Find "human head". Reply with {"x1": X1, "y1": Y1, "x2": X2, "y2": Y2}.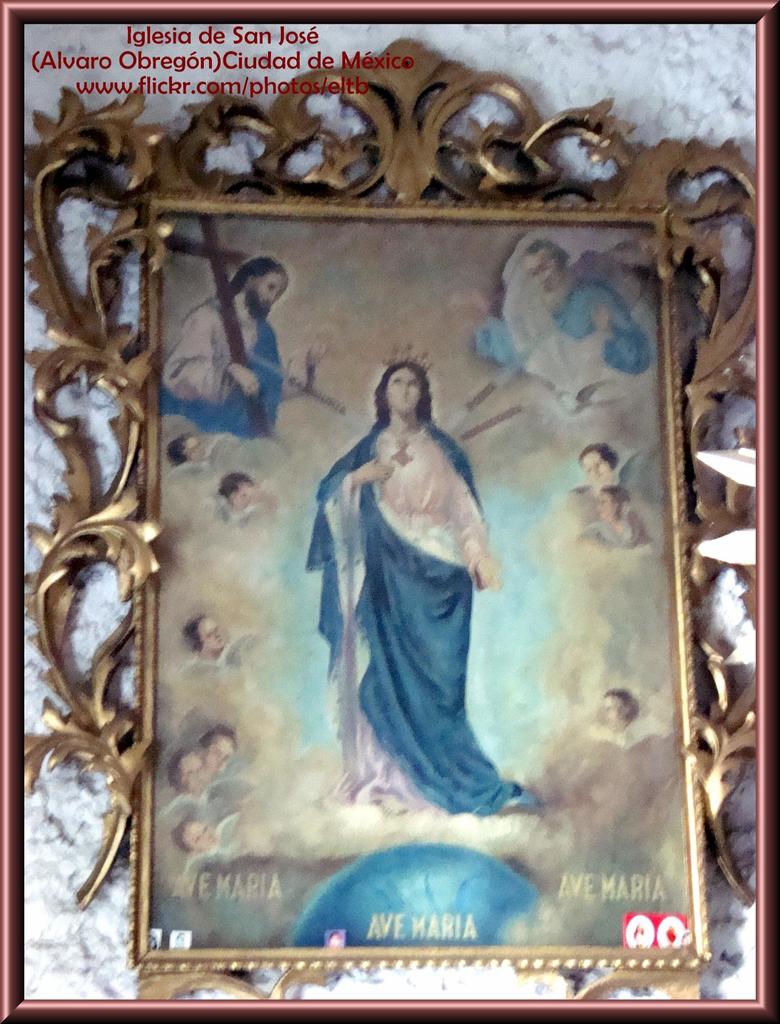
{"x1": 578, "y1": 440, "x2": 621, "y2": 478}.
